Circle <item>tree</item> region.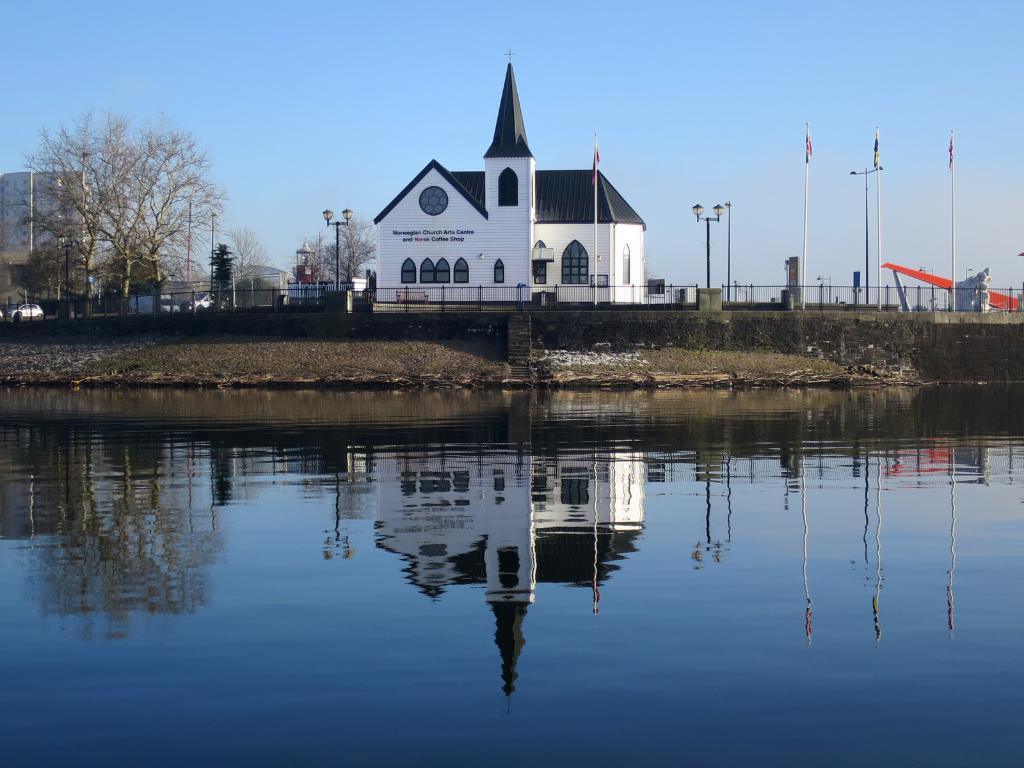
Region: x1=293, y1=243, x2=332, y2=285.
